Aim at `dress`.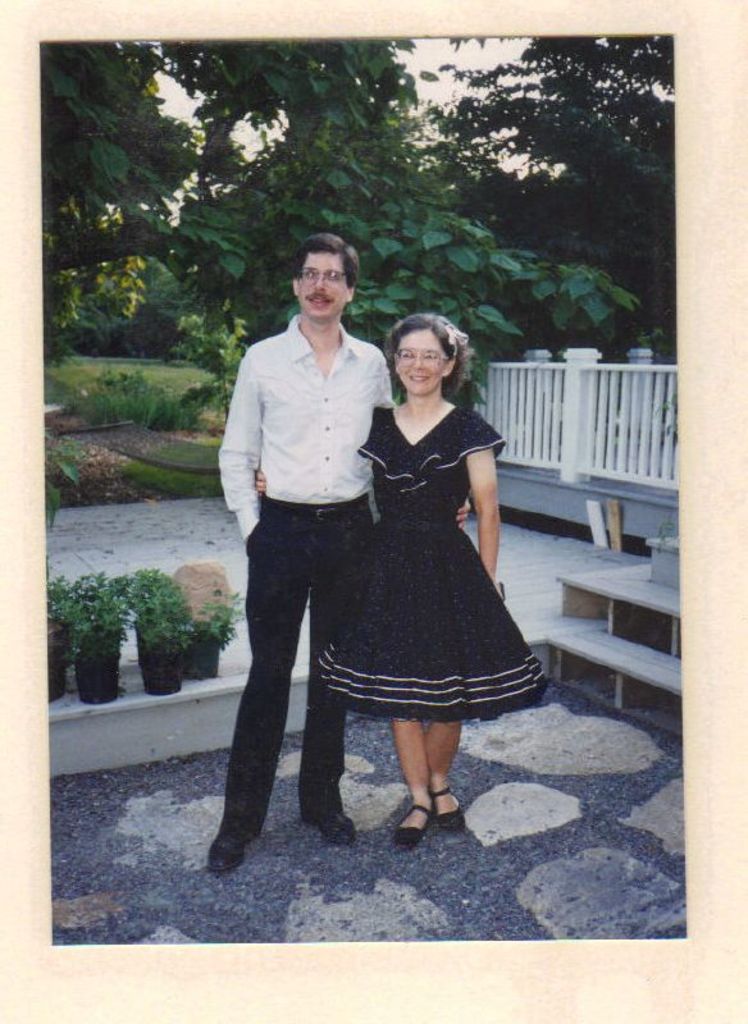
Aimed at {"left": 321, "top": 402, "right": 546, "bottom": 719}.
